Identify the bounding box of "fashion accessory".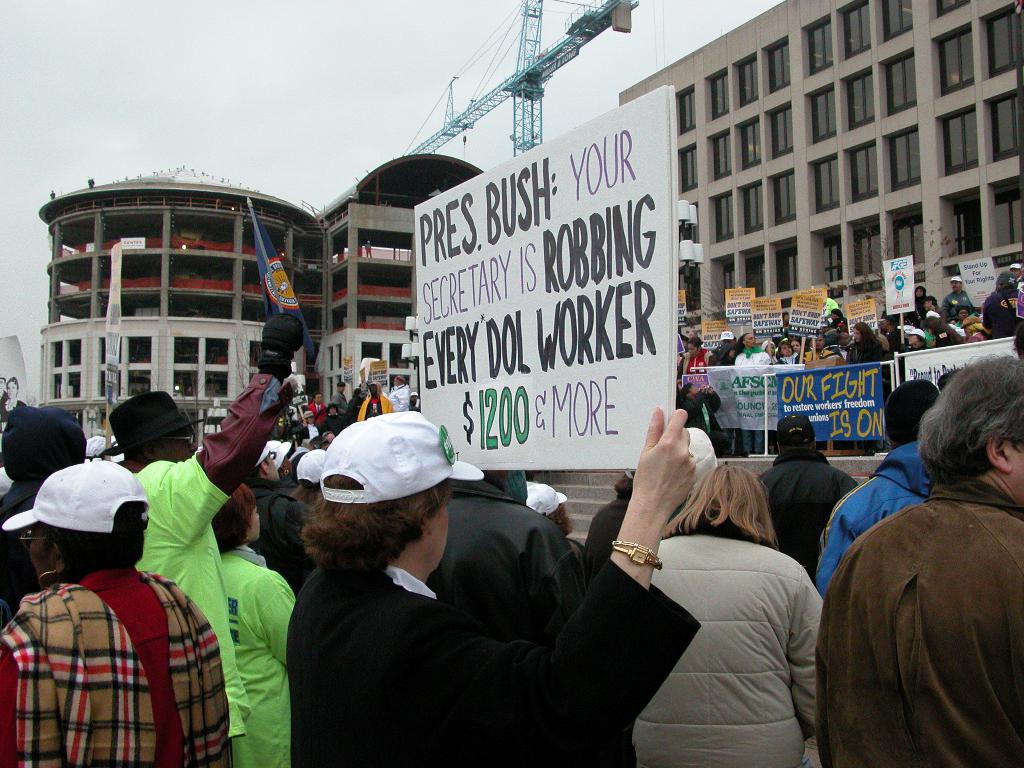
337/380/346/387.
